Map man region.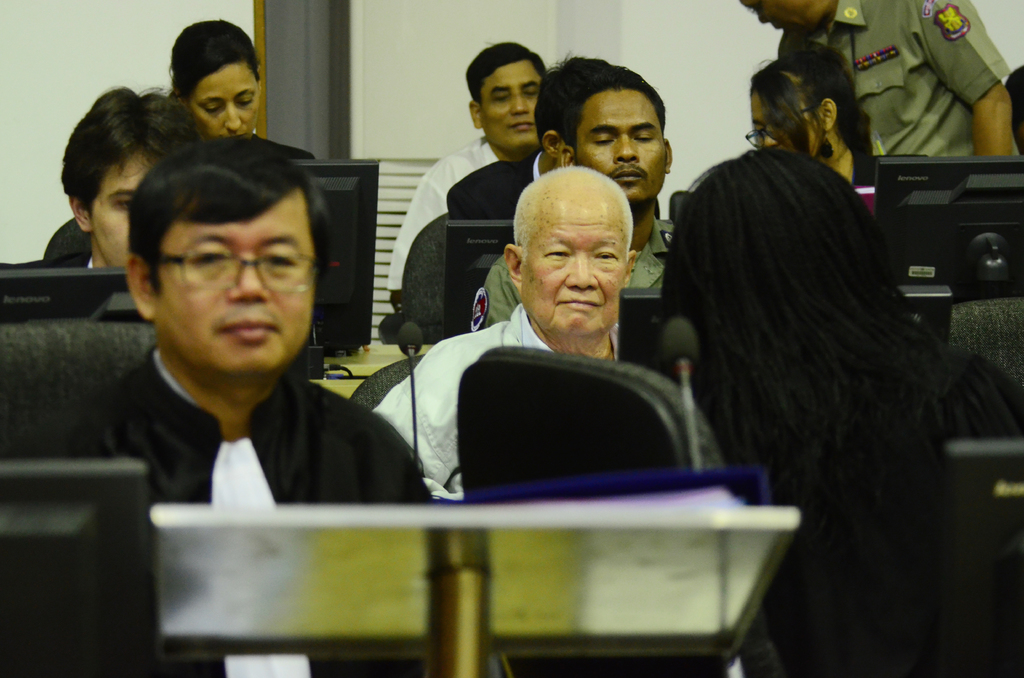
Mapped to (58,84,220,282).
